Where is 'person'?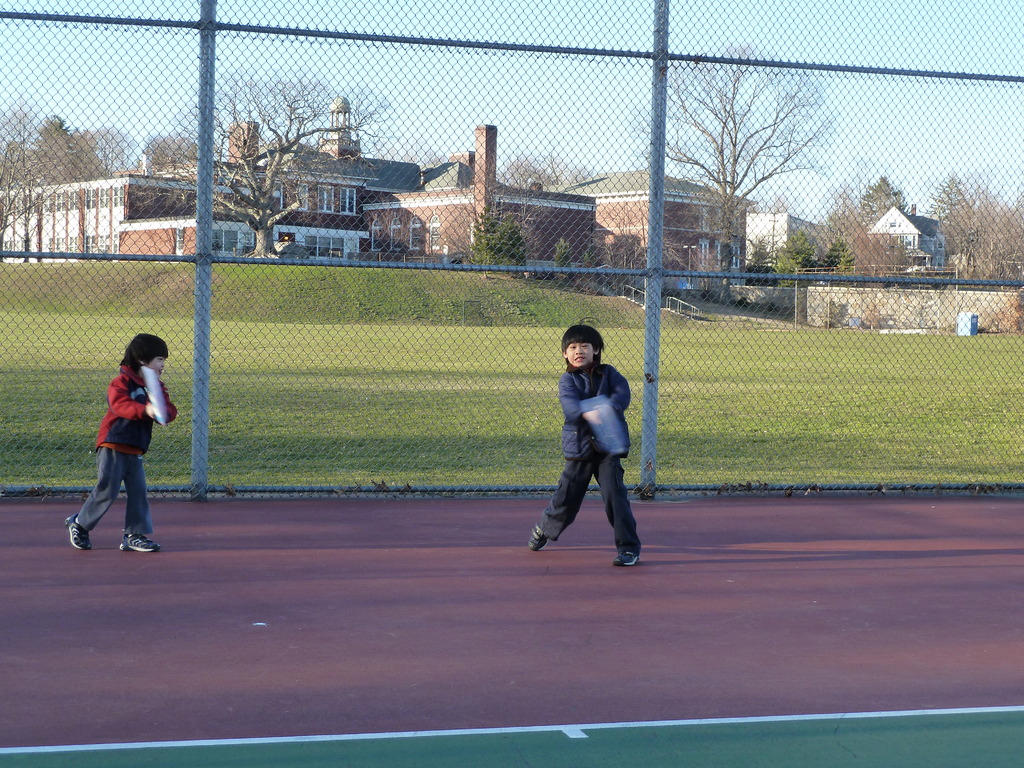
region(65, 340, 161, 555).
